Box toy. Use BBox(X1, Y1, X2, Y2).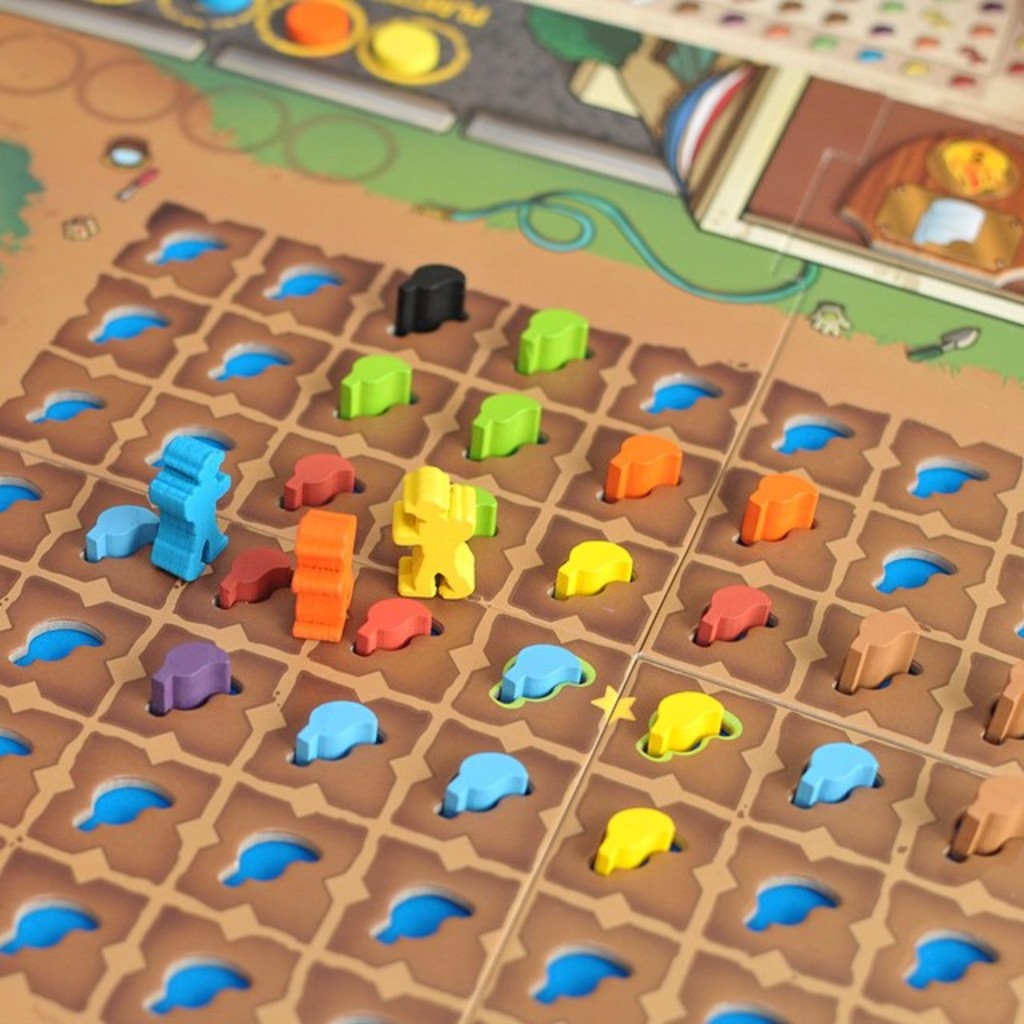
BBox(150, 638, 237, 712).
